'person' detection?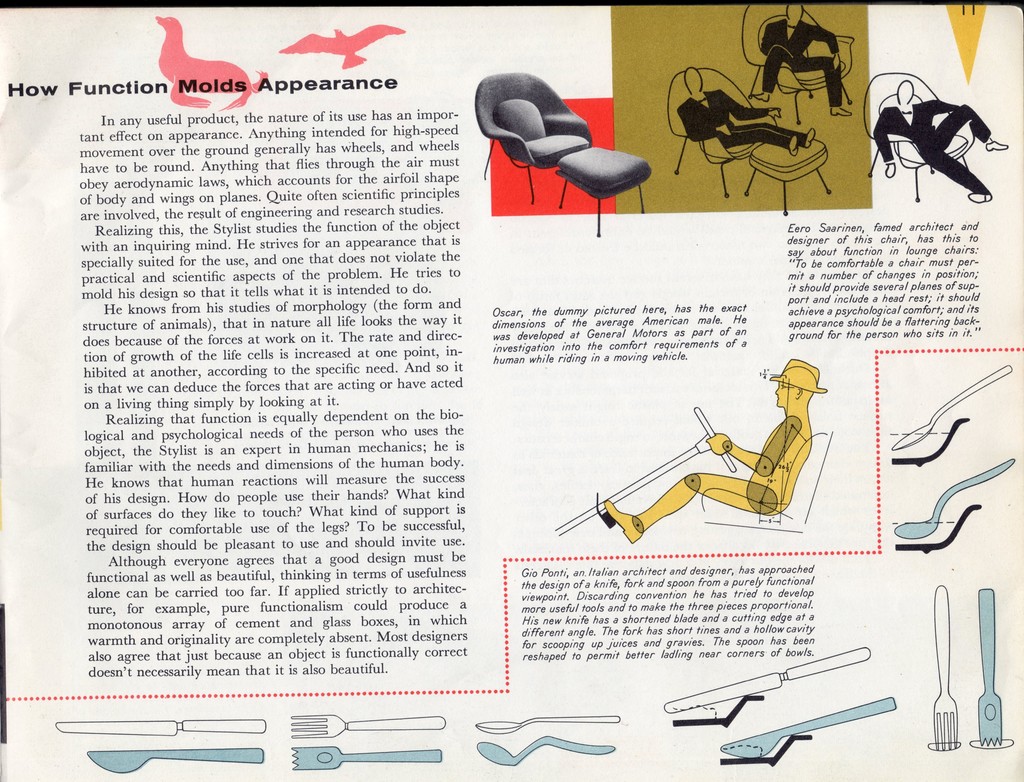
868,77,1009,203
